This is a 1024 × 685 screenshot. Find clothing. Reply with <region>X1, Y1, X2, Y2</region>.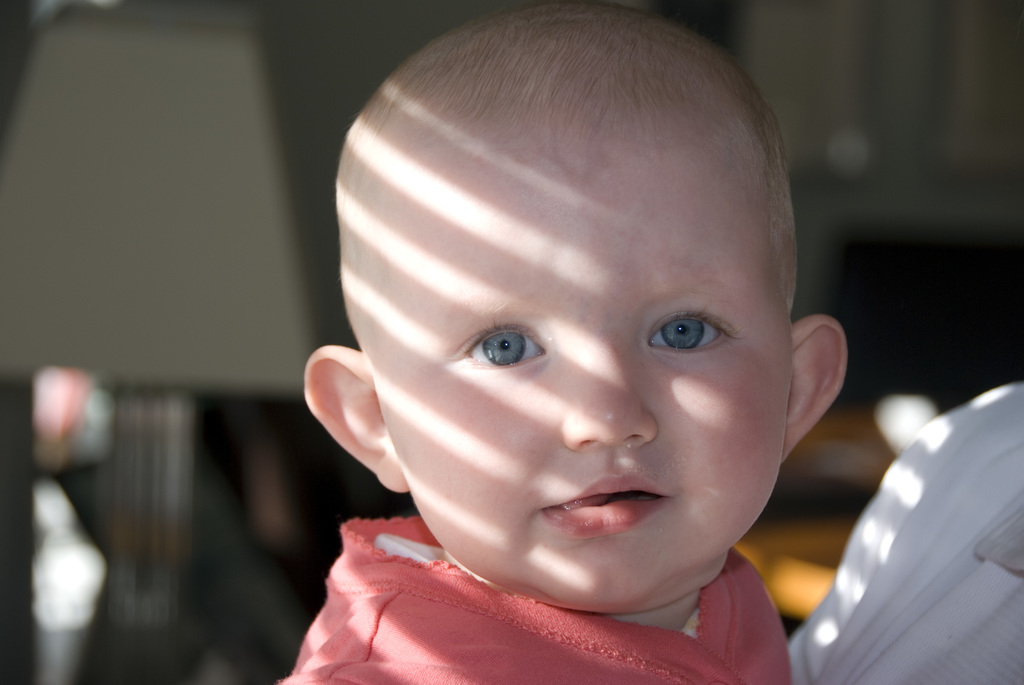
<region>273, 516, 792, 684</region>.
